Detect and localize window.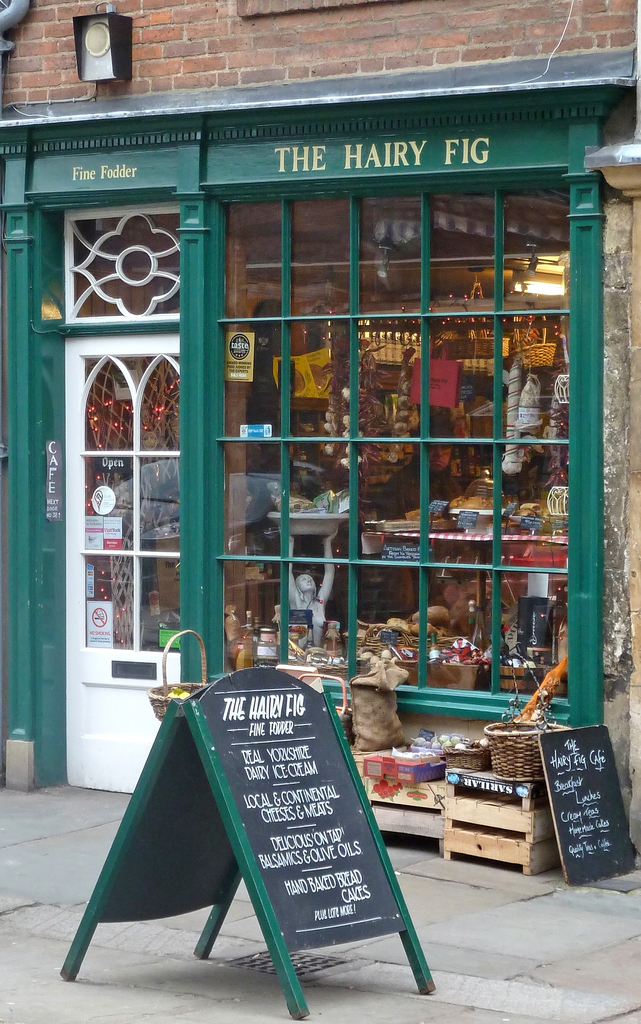
Localized at x1=498, y1=186, x2=574, y2=313.
